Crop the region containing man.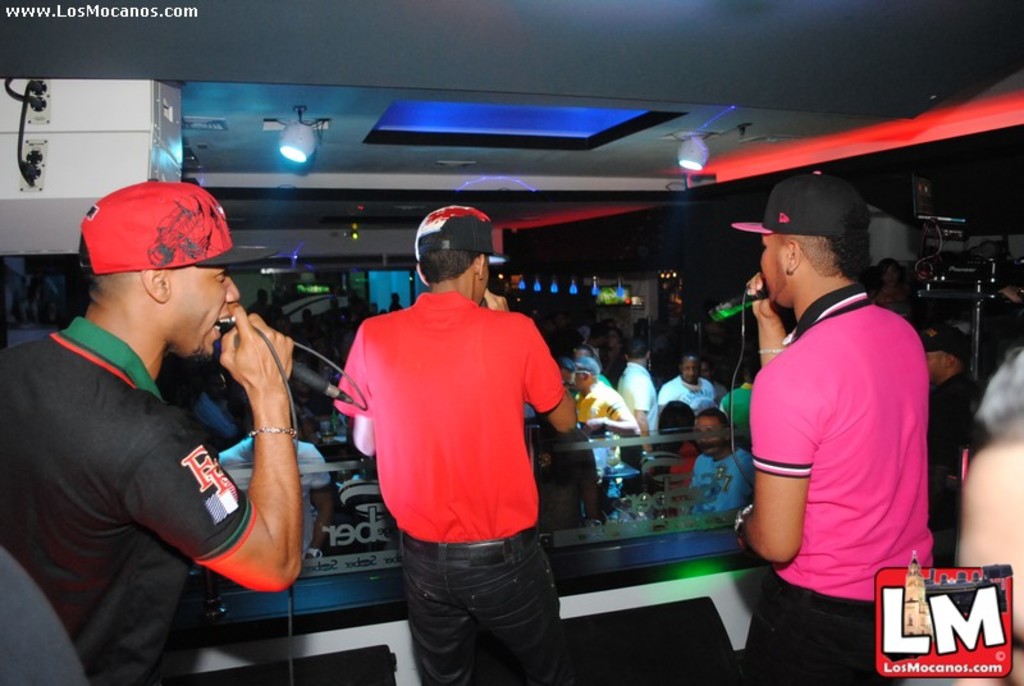
Crop region: {"x1": 0, "y1": 166, "x2": 324, "y2": 685}.
